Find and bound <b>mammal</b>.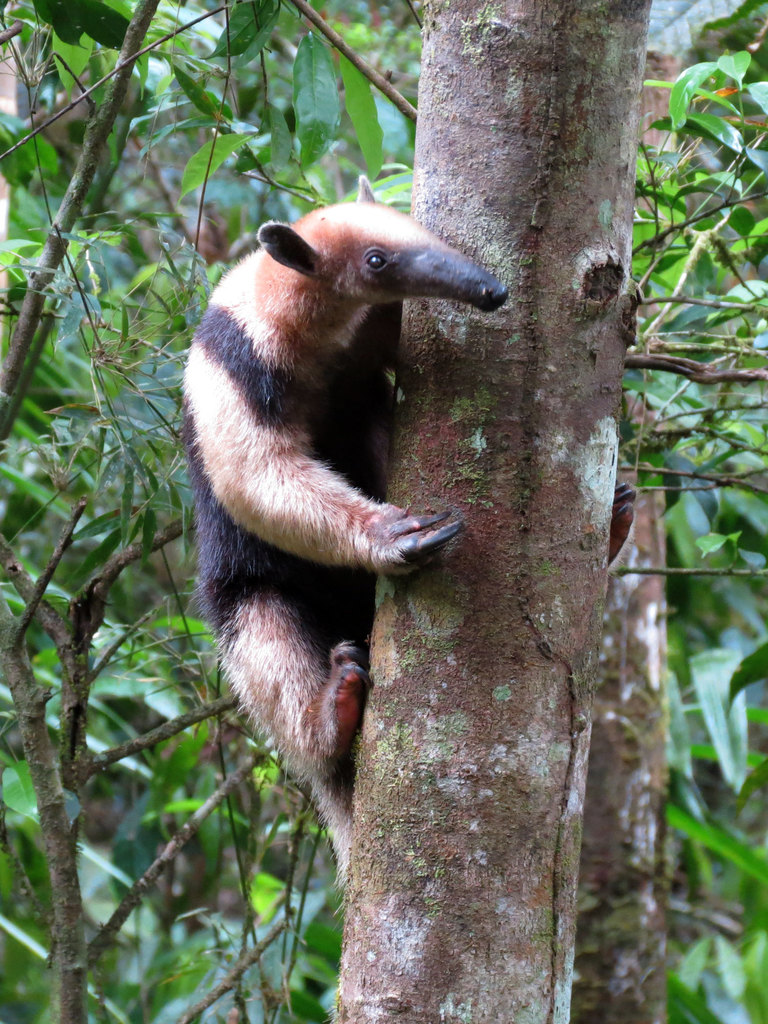
Bound: 129 158 511 896.
